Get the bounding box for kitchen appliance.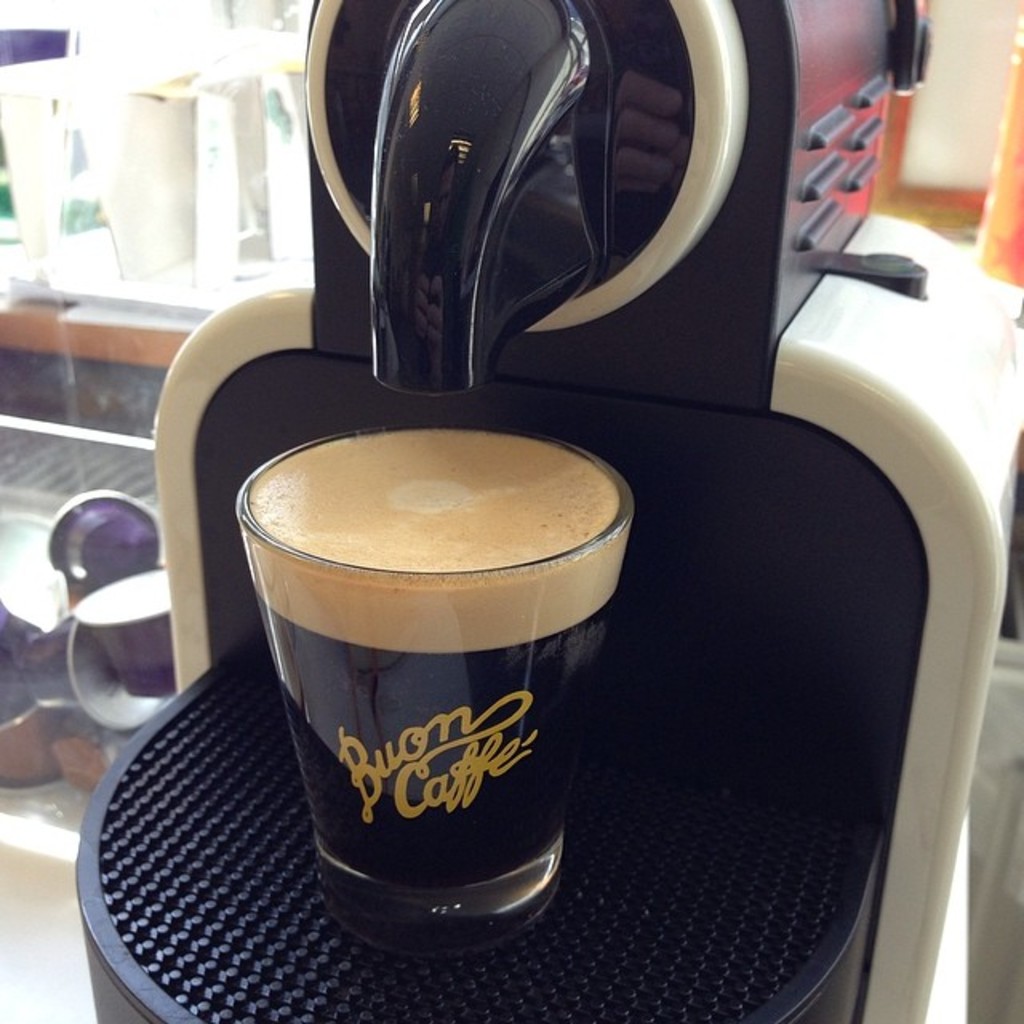
Rect(77, 0, 1022, 1022).
